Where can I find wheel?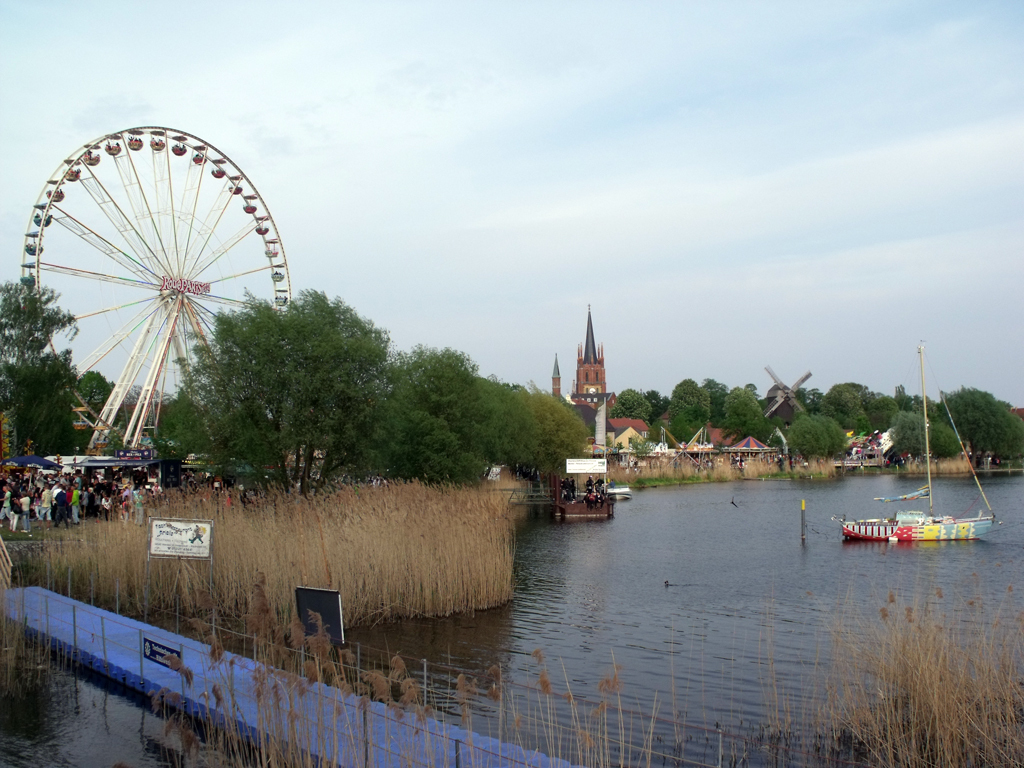
You can find it at 20,124,289,452.
